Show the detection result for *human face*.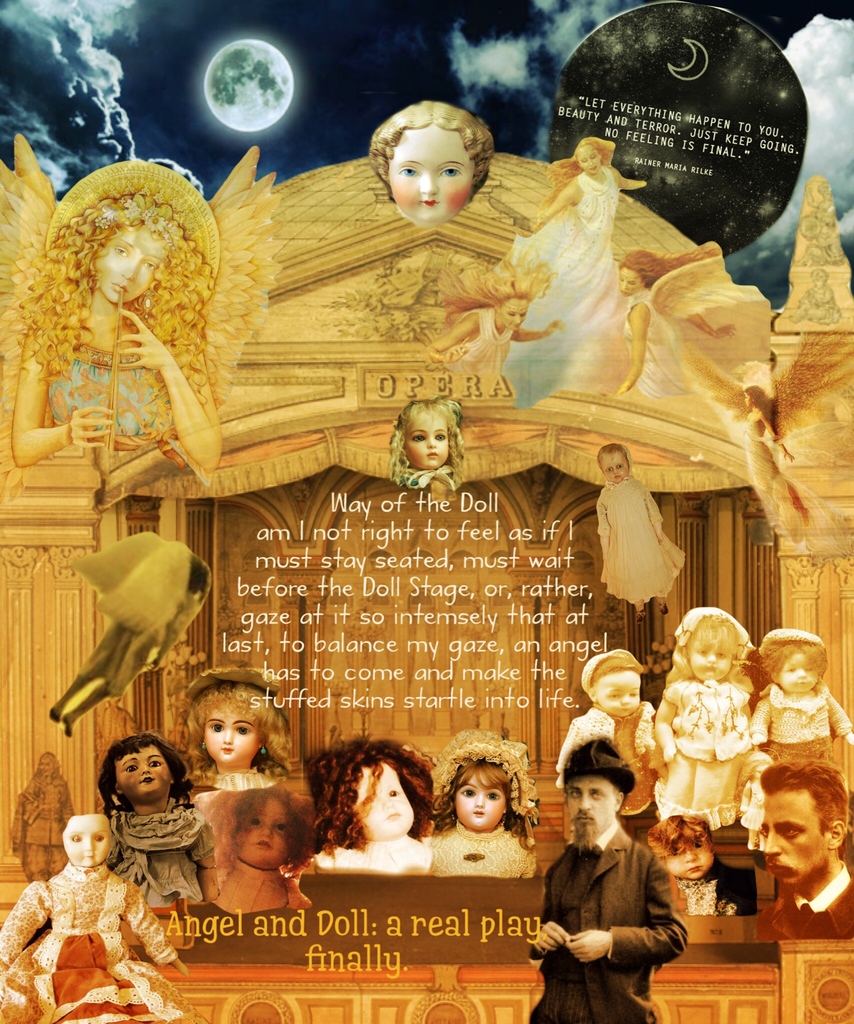
<box>582,147,601,174</box>.
